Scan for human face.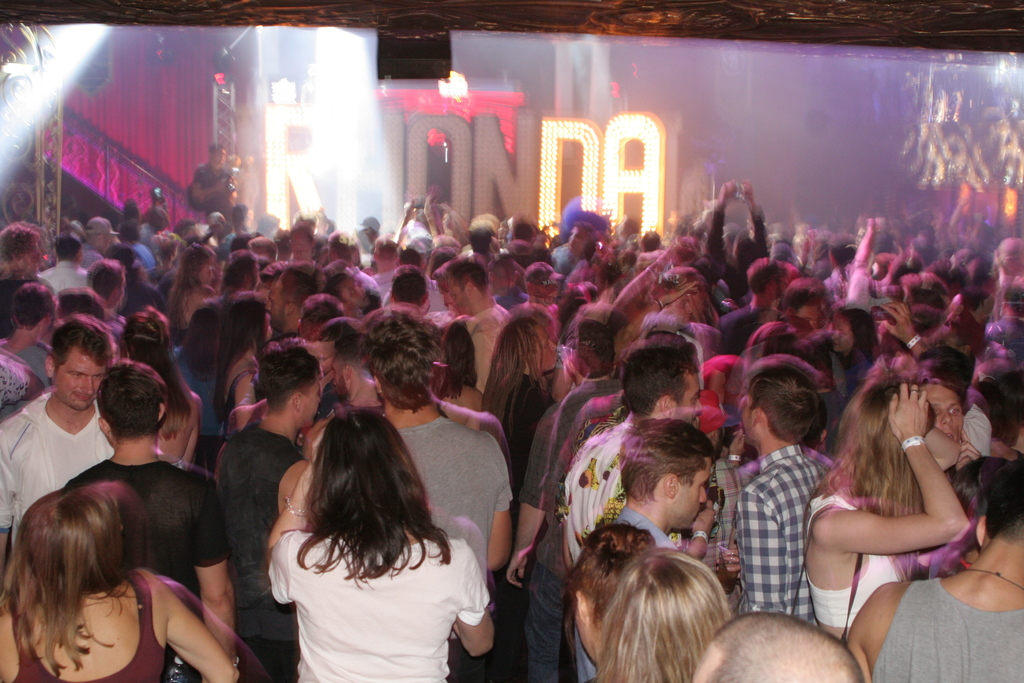
Scan result: 571/625/588/653.
